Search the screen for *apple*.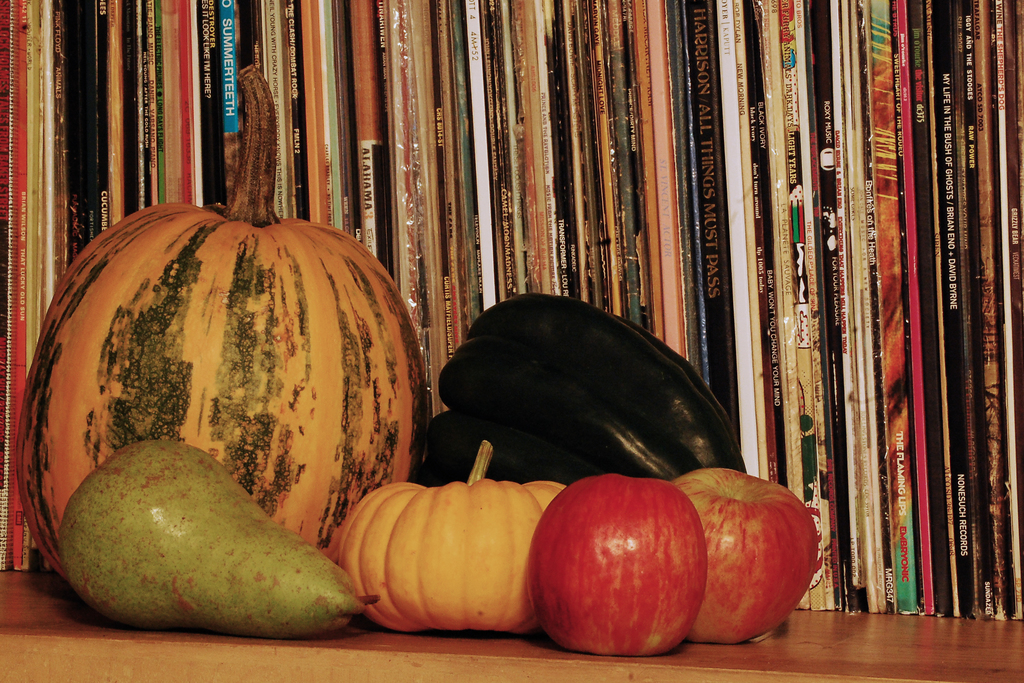
Found at (x1=669, y1=462, x2=817, y2=645).
